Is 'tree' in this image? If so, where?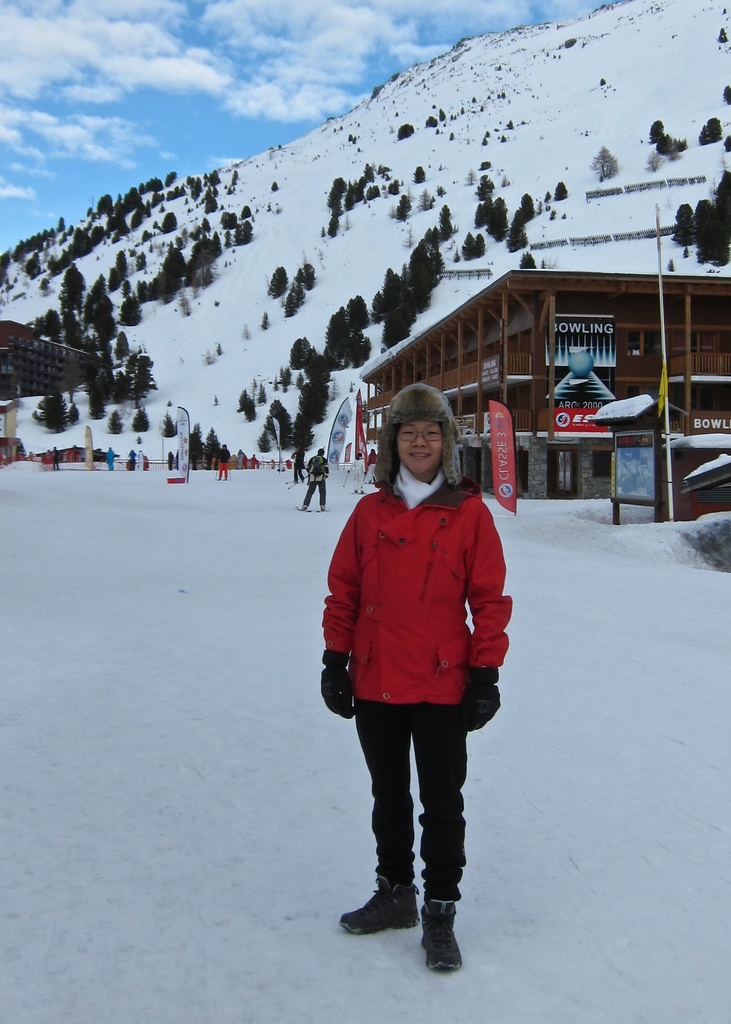
Yes, at (x1=694, y1=113, x2=723, y2=143).
